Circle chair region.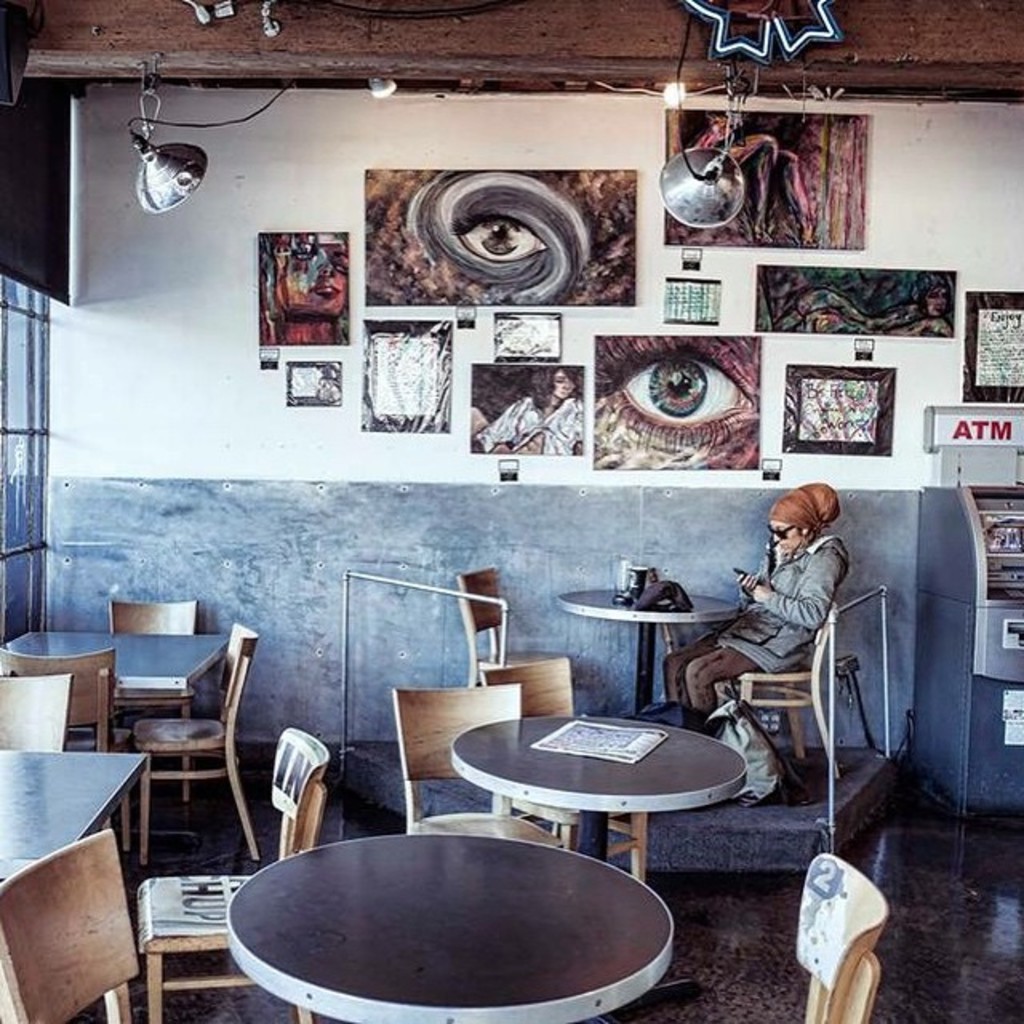
Region: bbox=[0, 667, 74, 758].
